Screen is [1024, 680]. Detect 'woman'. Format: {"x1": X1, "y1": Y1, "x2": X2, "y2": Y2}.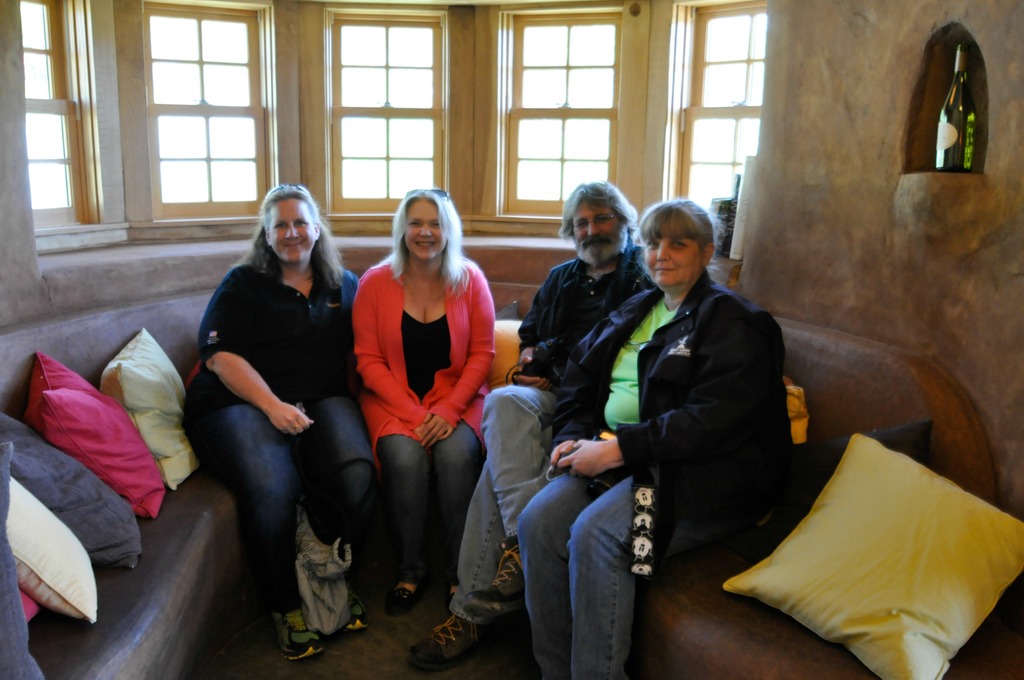
{"x1": 517, "y1": 195, "x2": 799, "y2": 679}.
